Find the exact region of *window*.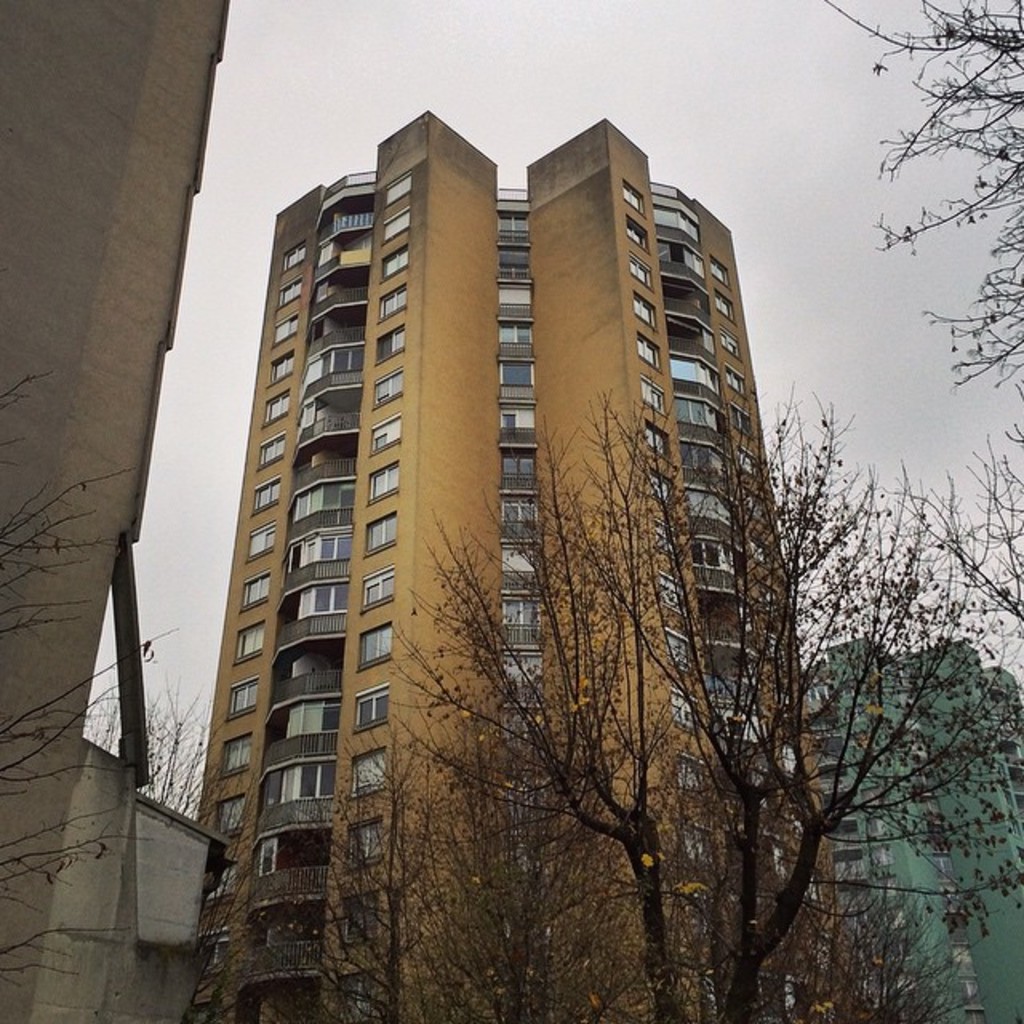
Exact region: bbox=(307, 270, 373, 314).
